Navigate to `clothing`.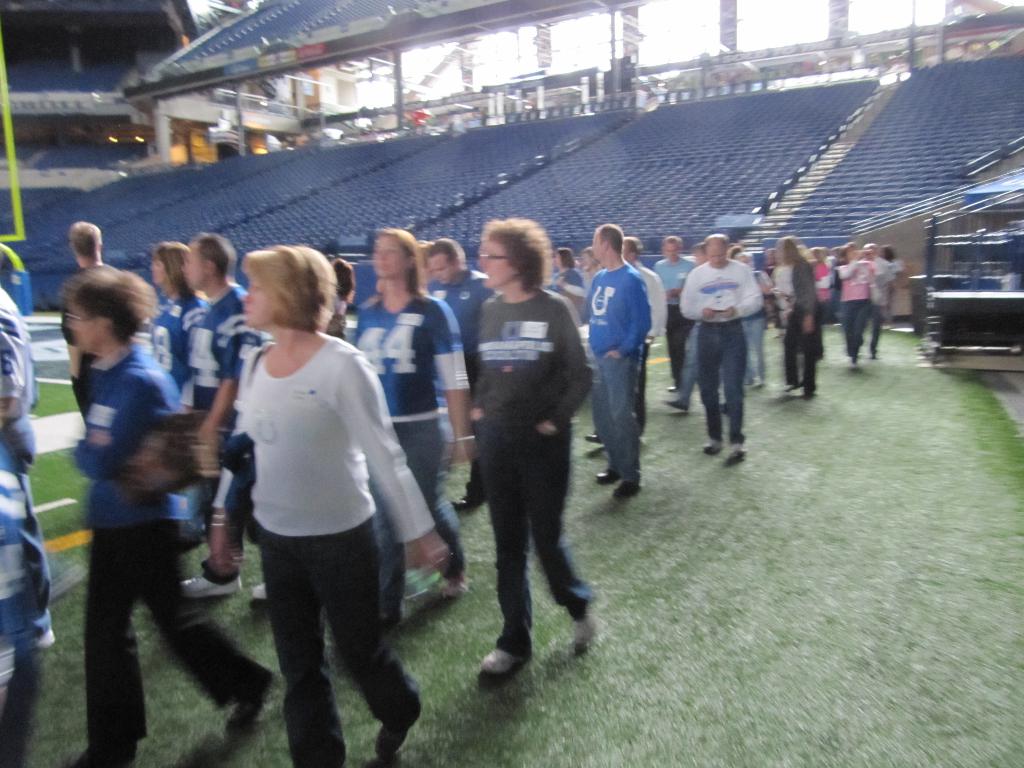
Navigation target: 842:257:878:362.
